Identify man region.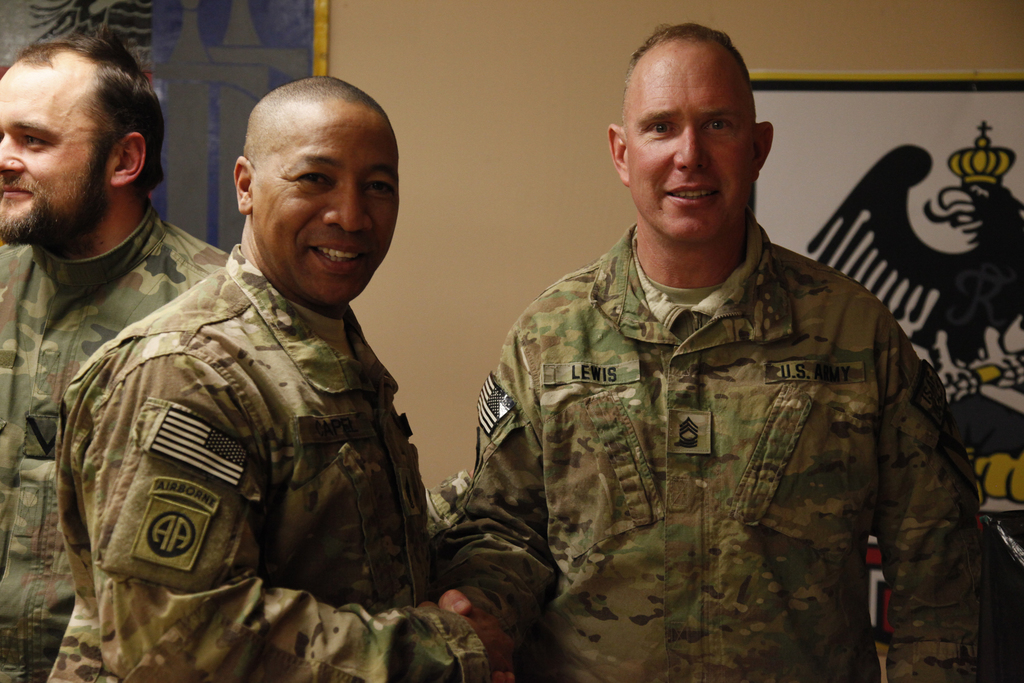
Region: <bbox>0, 26, 230, 682</bbox>.
